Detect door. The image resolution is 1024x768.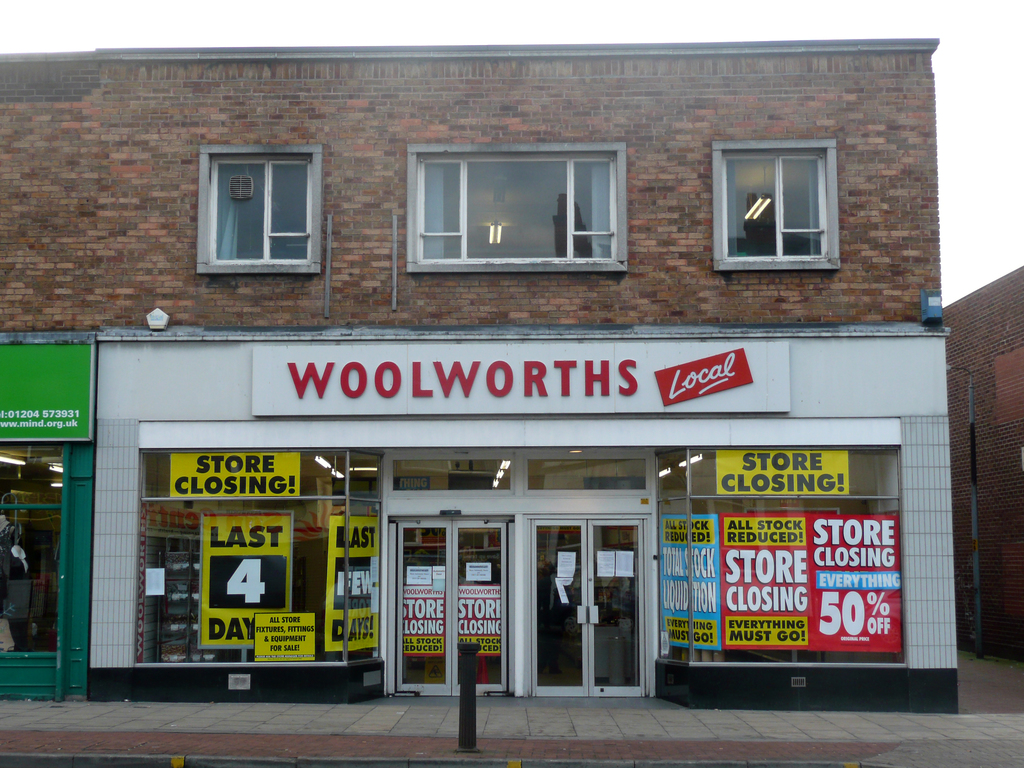
[518,513,641,708].
